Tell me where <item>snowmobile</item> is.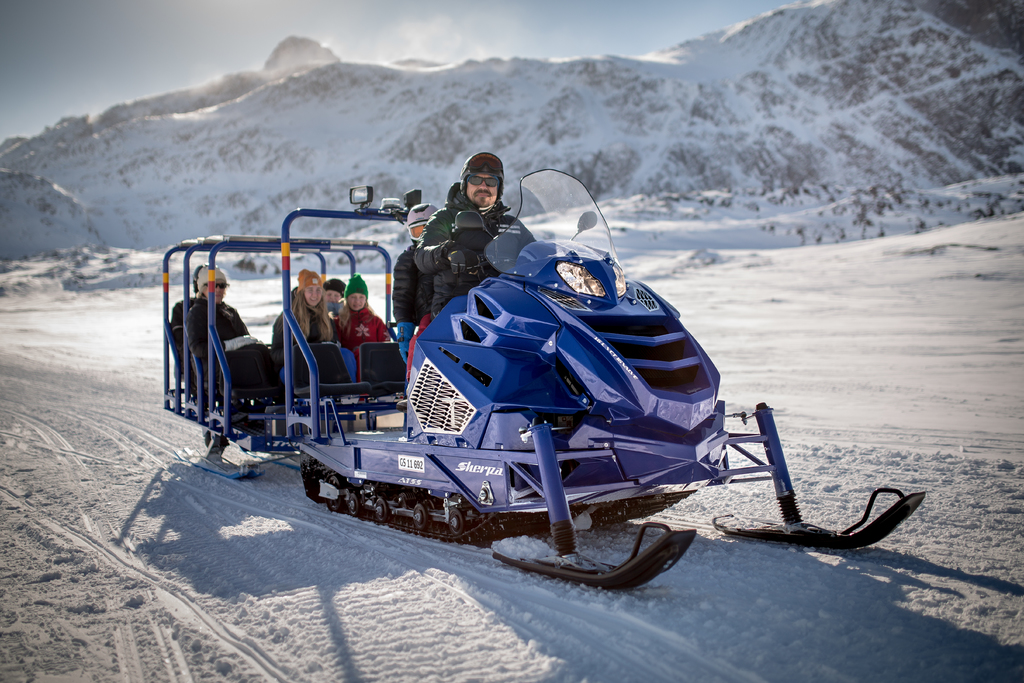
<item>snowmobile</item> is at pyautogui.locateOnScreen(162, 185, 927, 588).
